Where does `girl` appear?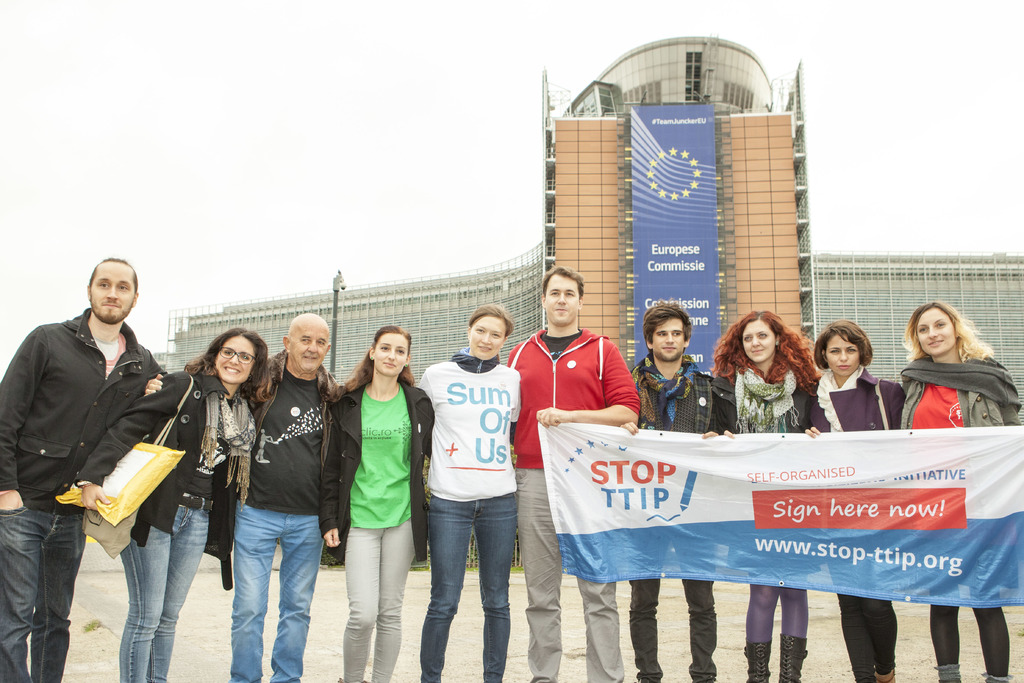
Appears at (712,306,815,682).
